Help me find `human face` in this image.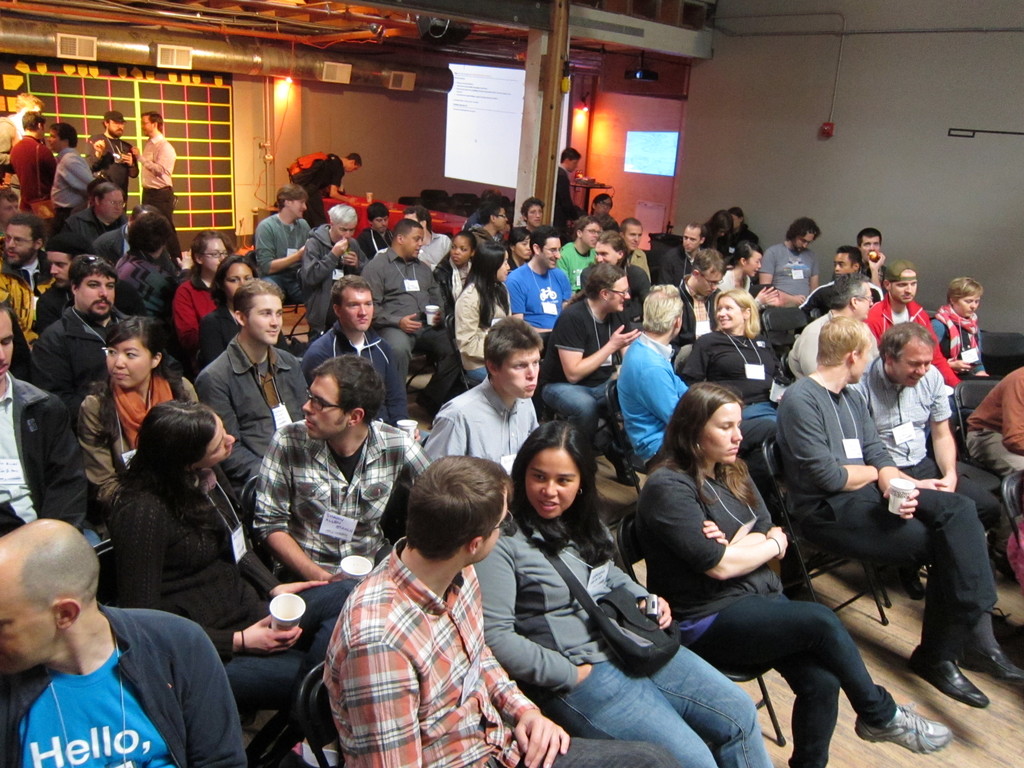
Found it: (196,230,230,270).
